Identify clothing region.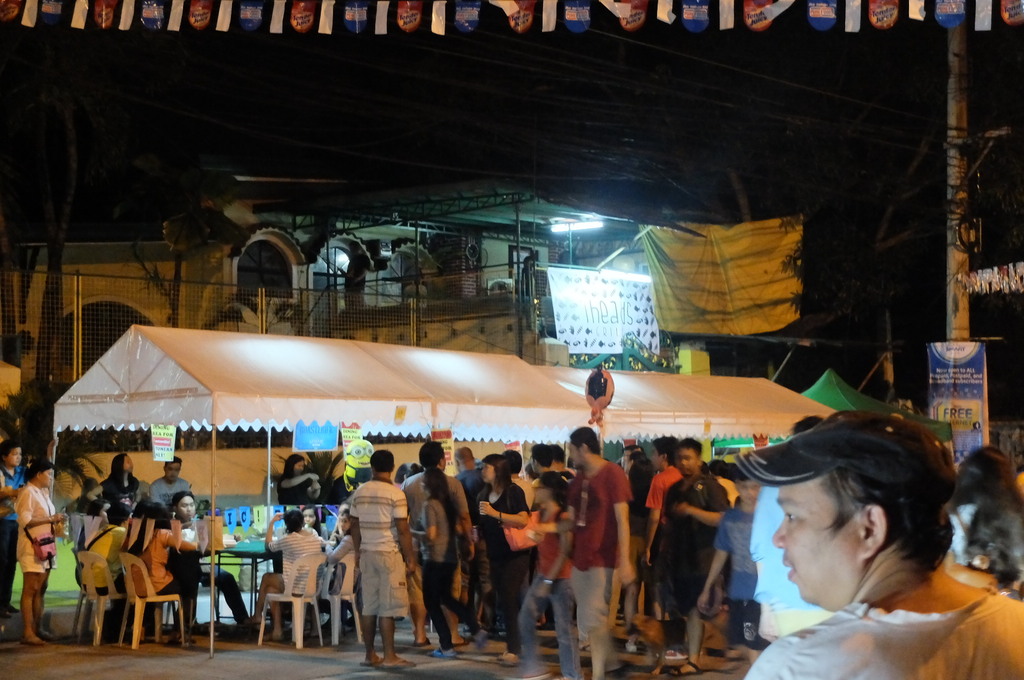
Region: crop(712, 490, 769, 652).
